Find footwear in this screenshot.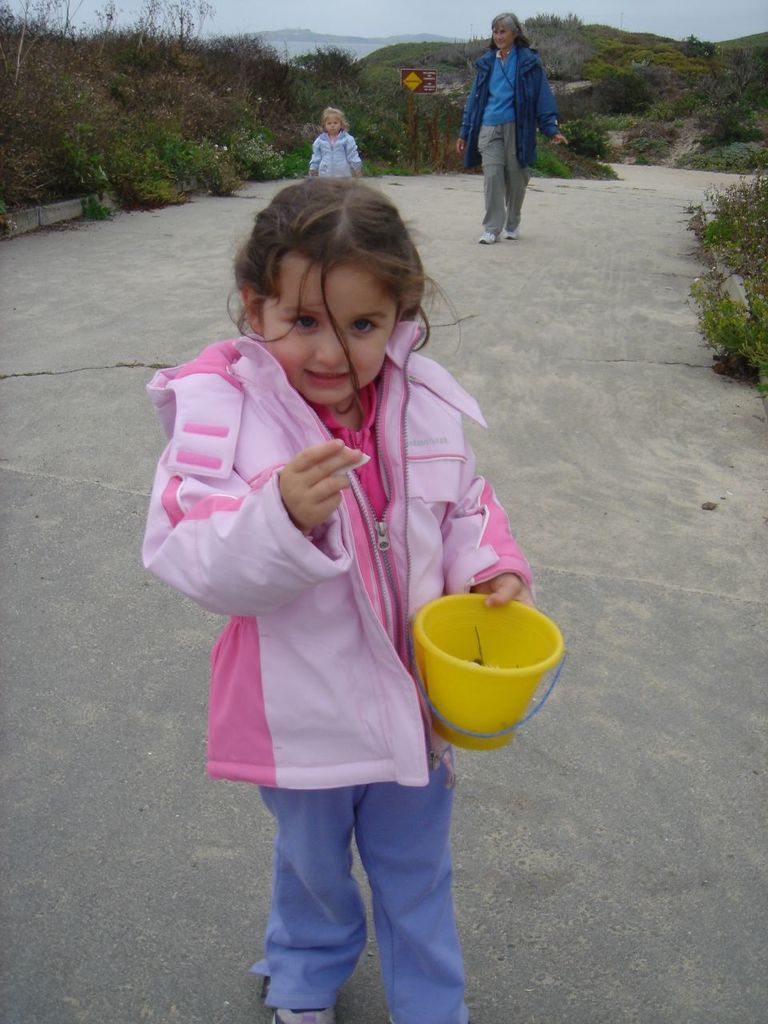
The bounding box for footwear is l=504, t=227, r=522, b=241.
